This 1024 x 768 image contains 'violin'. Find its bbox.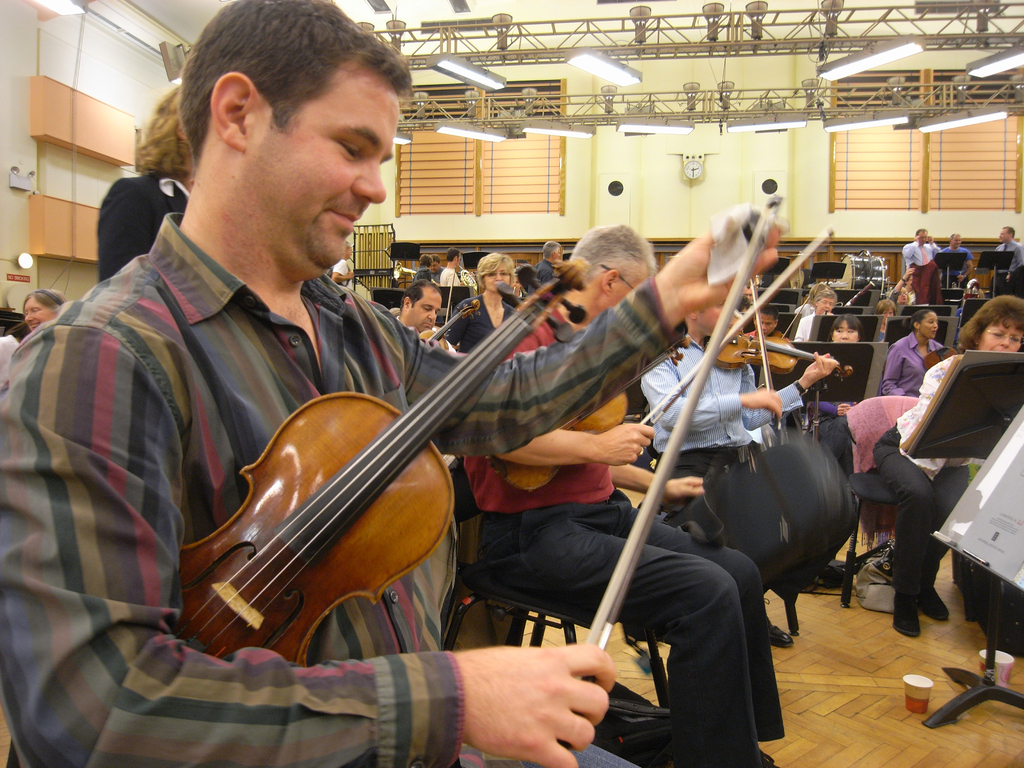
<bbox>417, 300, 481, 351</bbox>.
